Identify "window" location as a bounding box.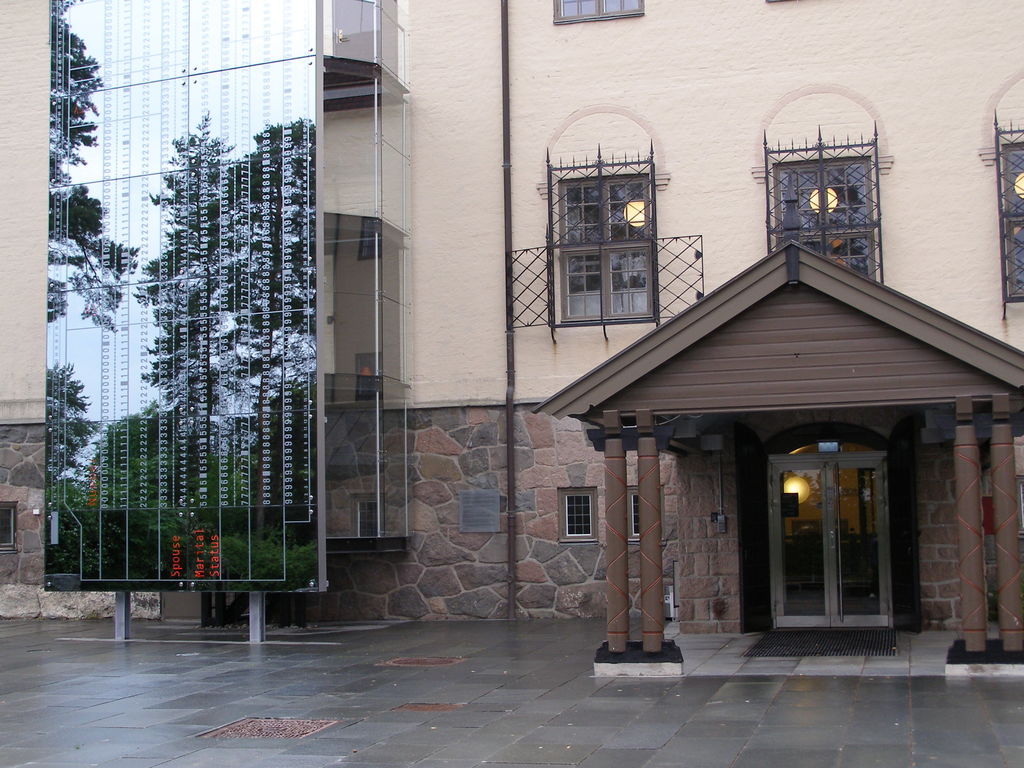
left=544, top=152, right=668, bottom=333.
